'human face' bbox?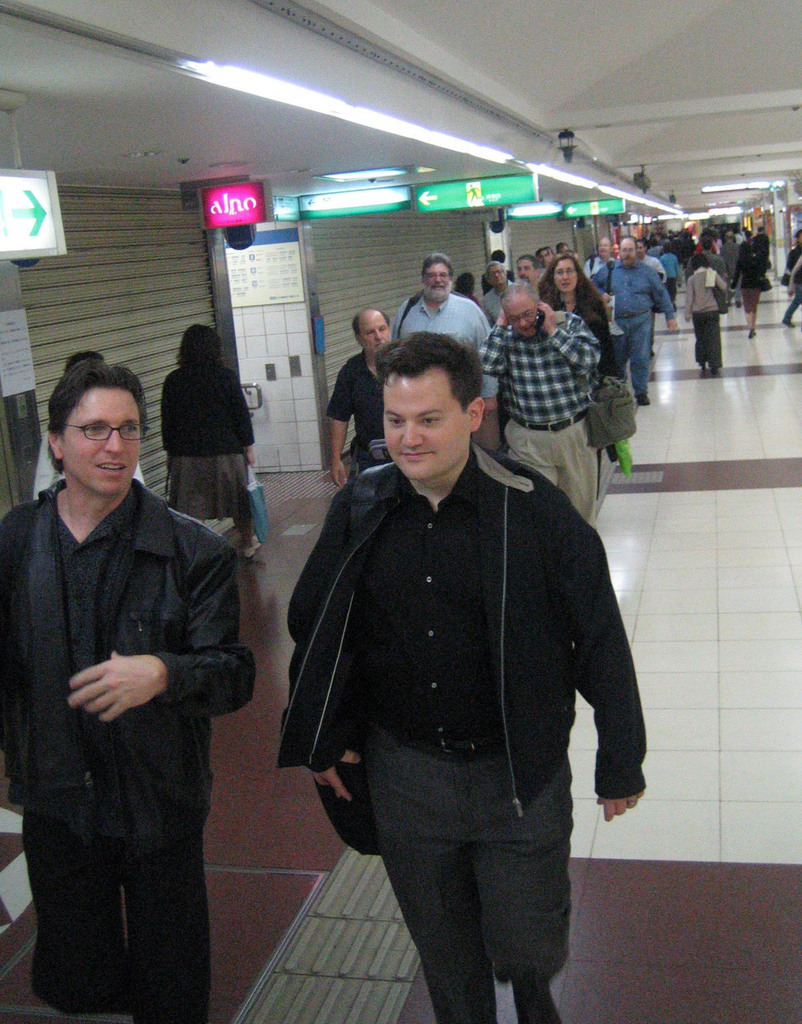
detection(504, 293, 543, 337)
